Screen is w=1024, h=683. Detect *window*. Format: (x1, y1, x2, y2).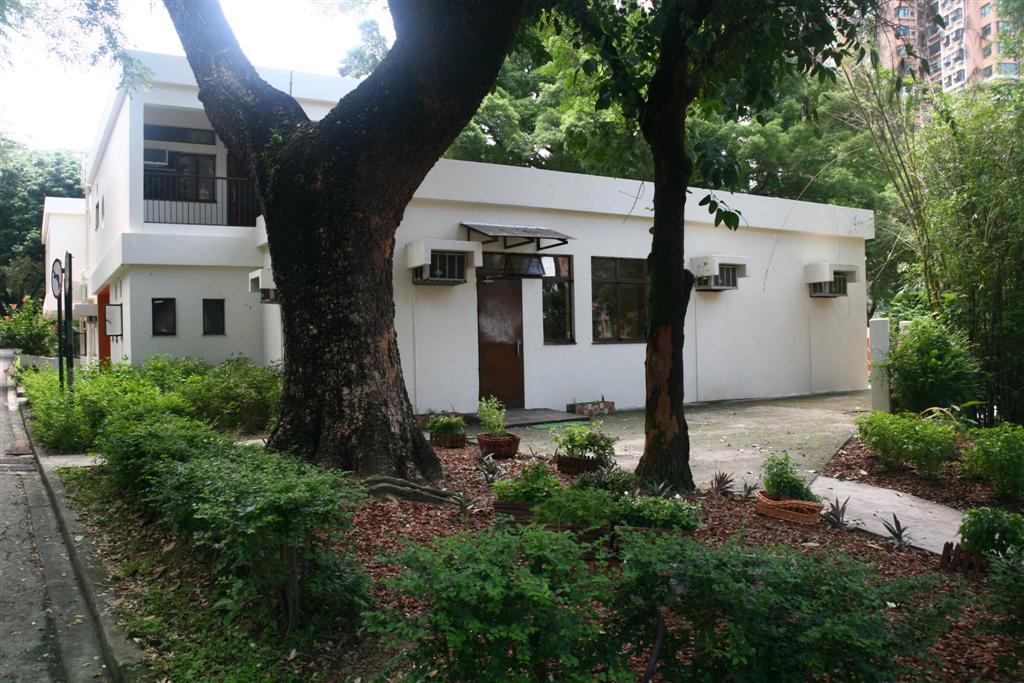
(151, 296, 179, 334).
